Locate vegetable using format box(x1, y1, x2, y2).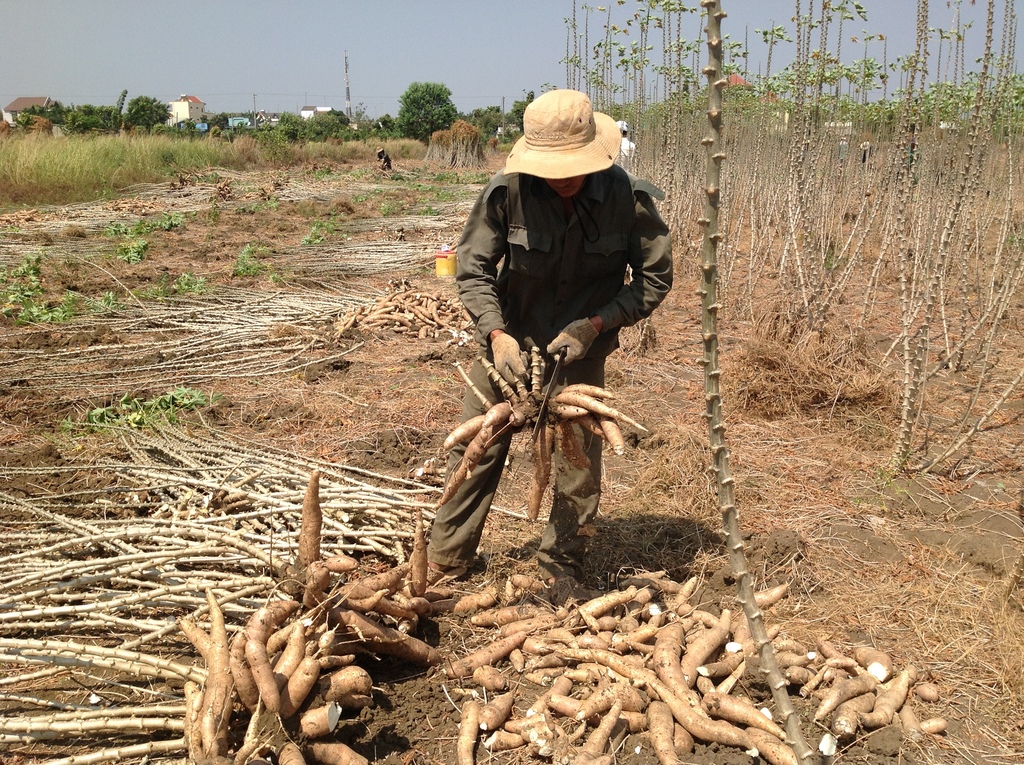
box(456, 703, 484, 764).
